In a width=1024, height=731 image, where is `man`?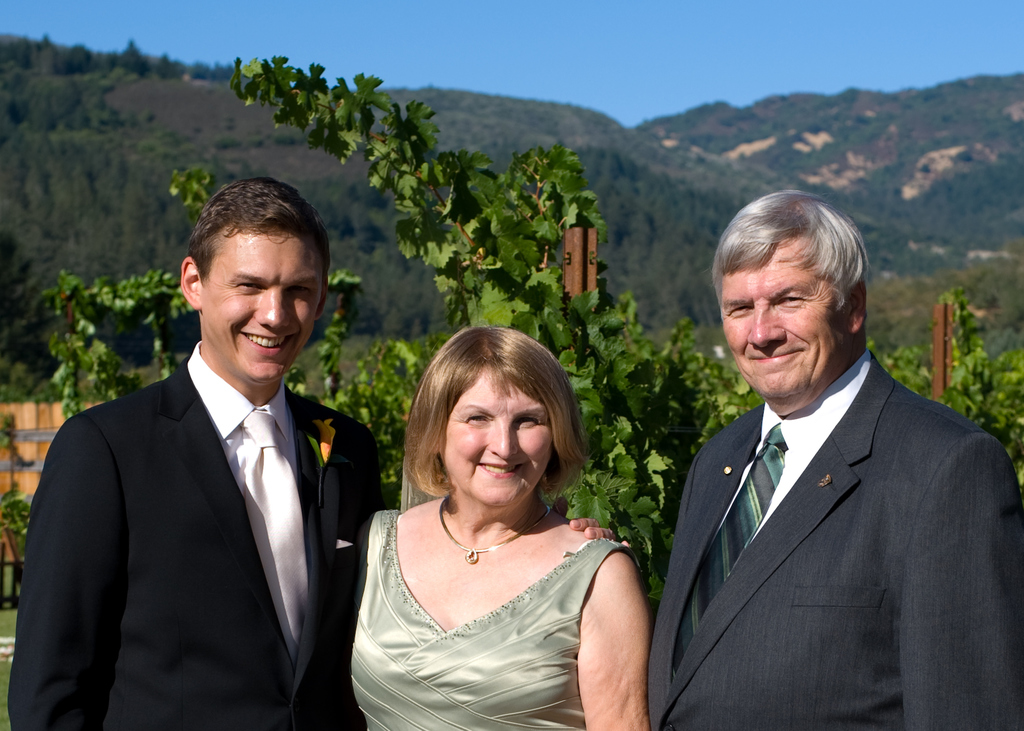
<bbox>641, 189, 1023, 730</bbox>.
